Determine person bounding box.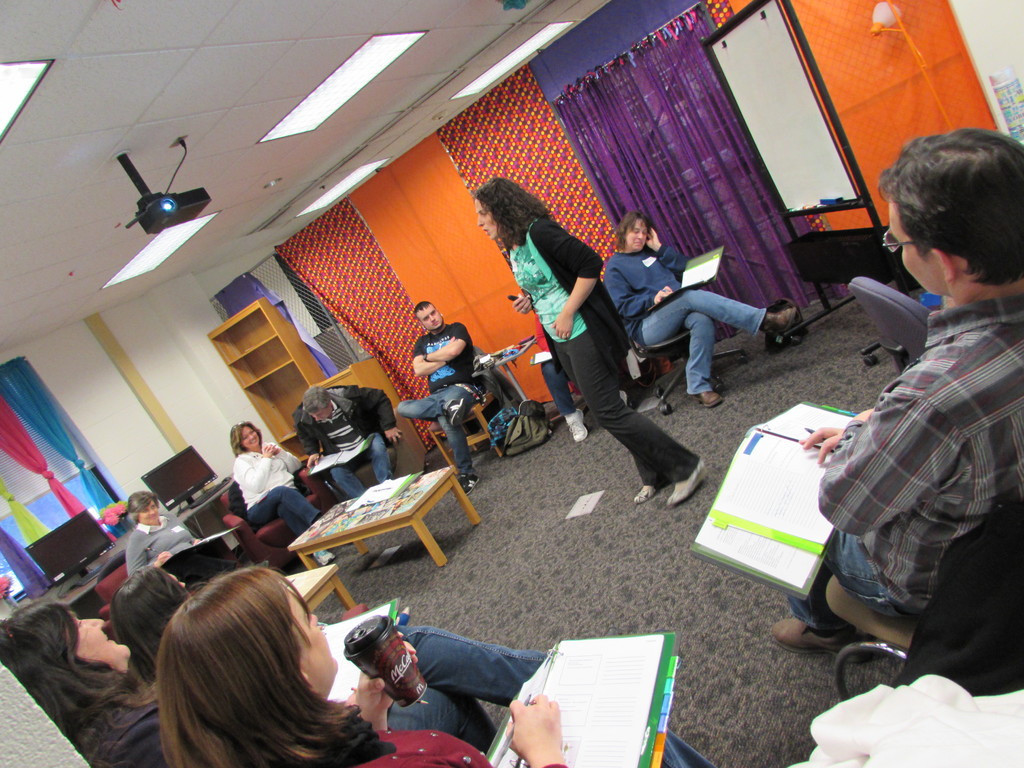
Determined: (475,177,707,508).
